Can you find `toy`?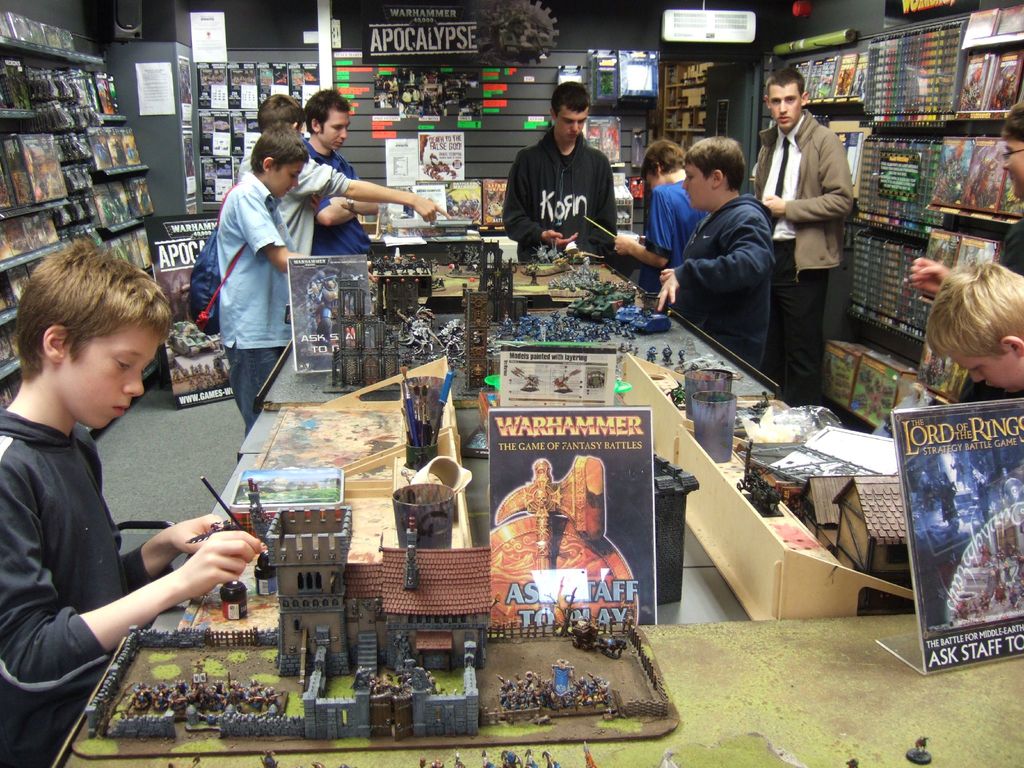
Yes, bounding box: (x1=491, y1=663, x2=632, y2=726).
